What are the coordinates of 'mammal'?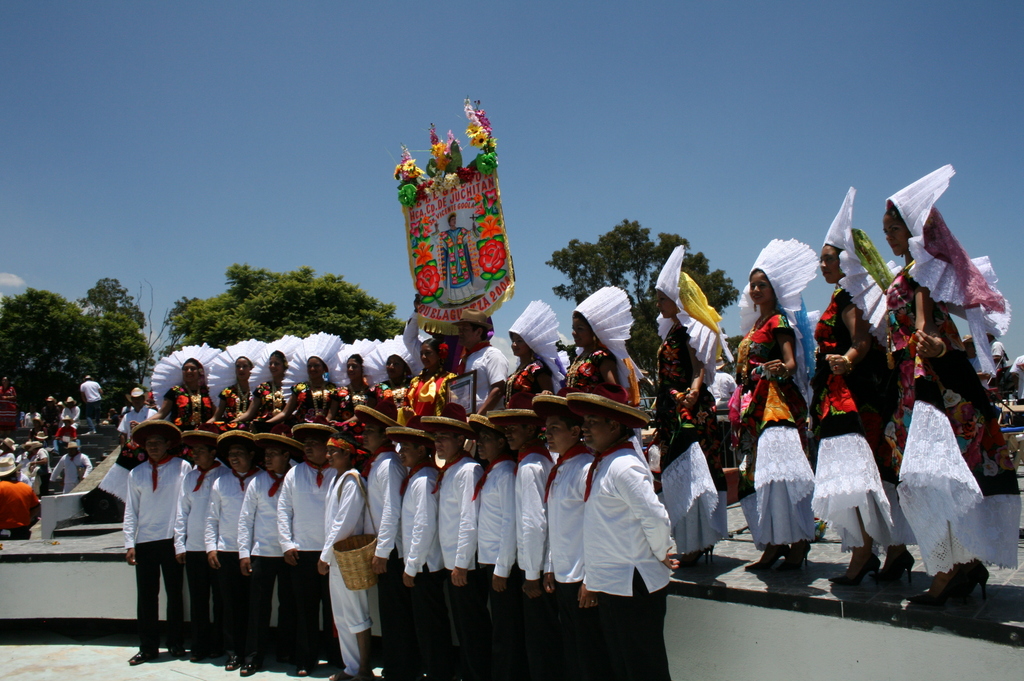
crop(205, 428, 260, 657).
